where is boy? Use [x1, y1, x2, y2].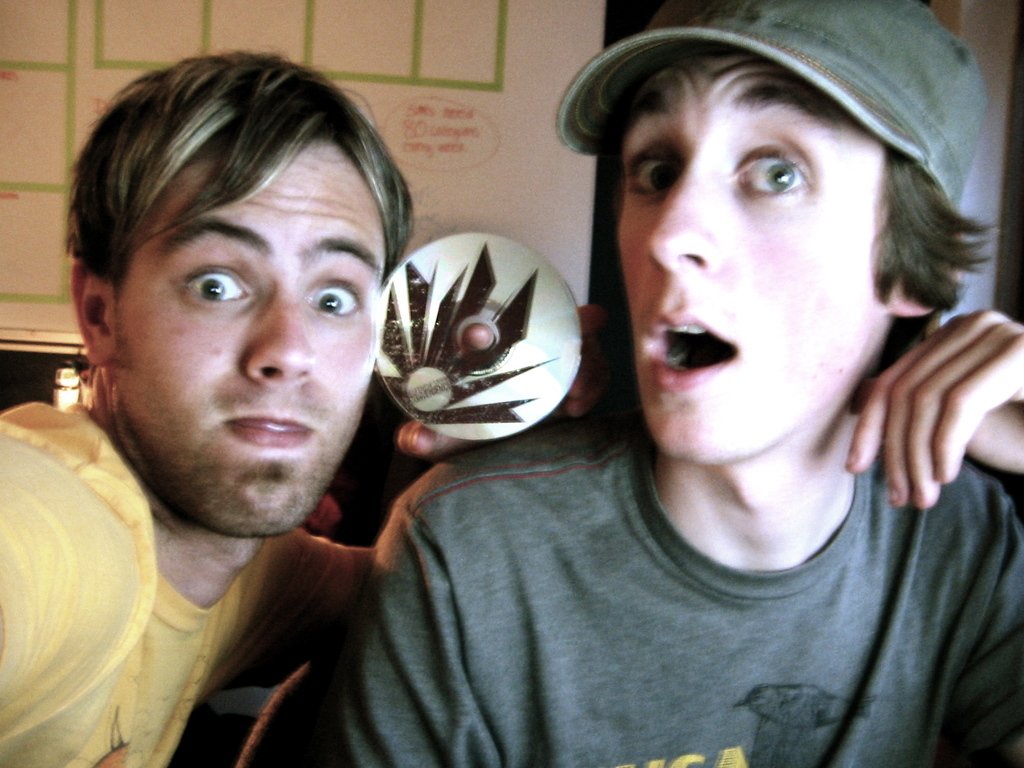
[331, 0, 1004, 748].
